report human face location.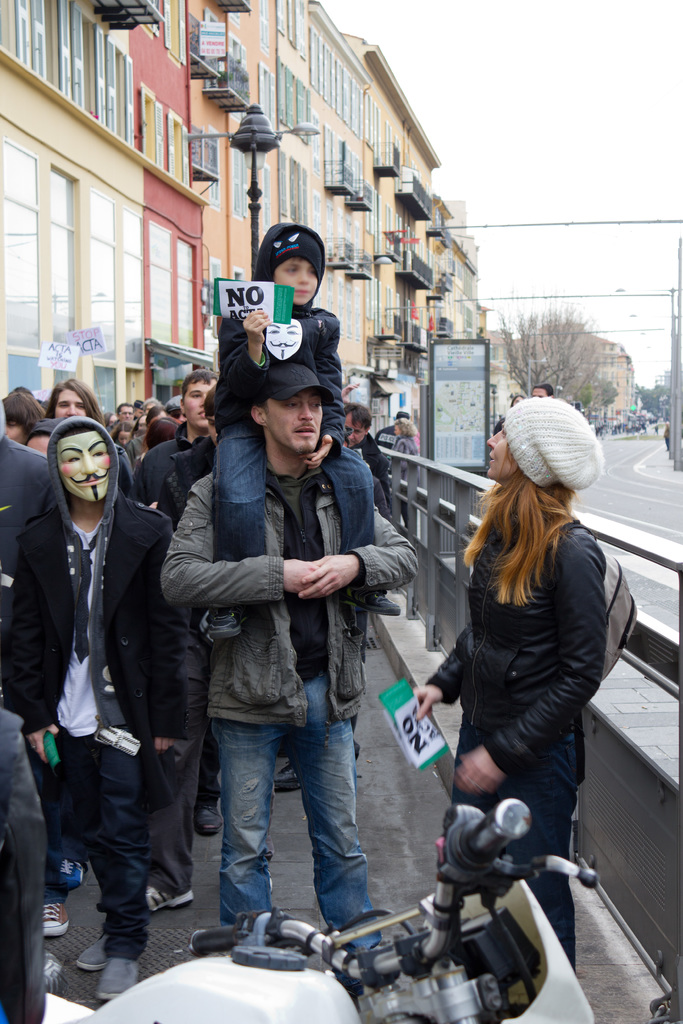
Report: l=178, t=371, r=217, b=440.
